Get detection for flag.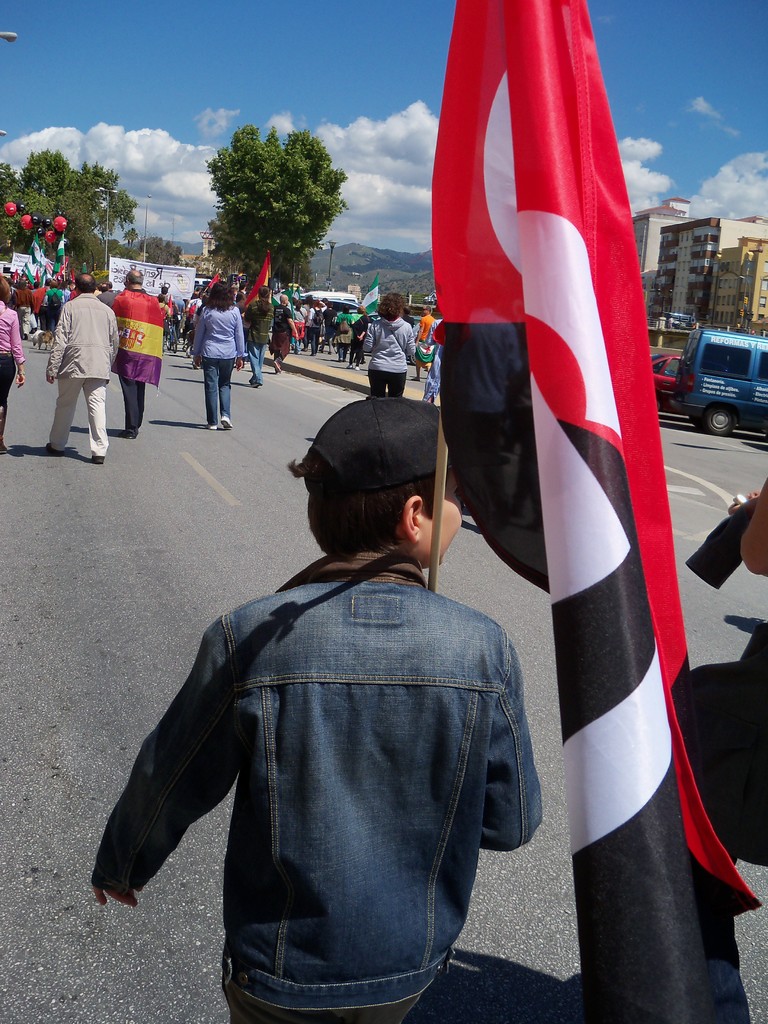
Detection: 205/267/227/290.
